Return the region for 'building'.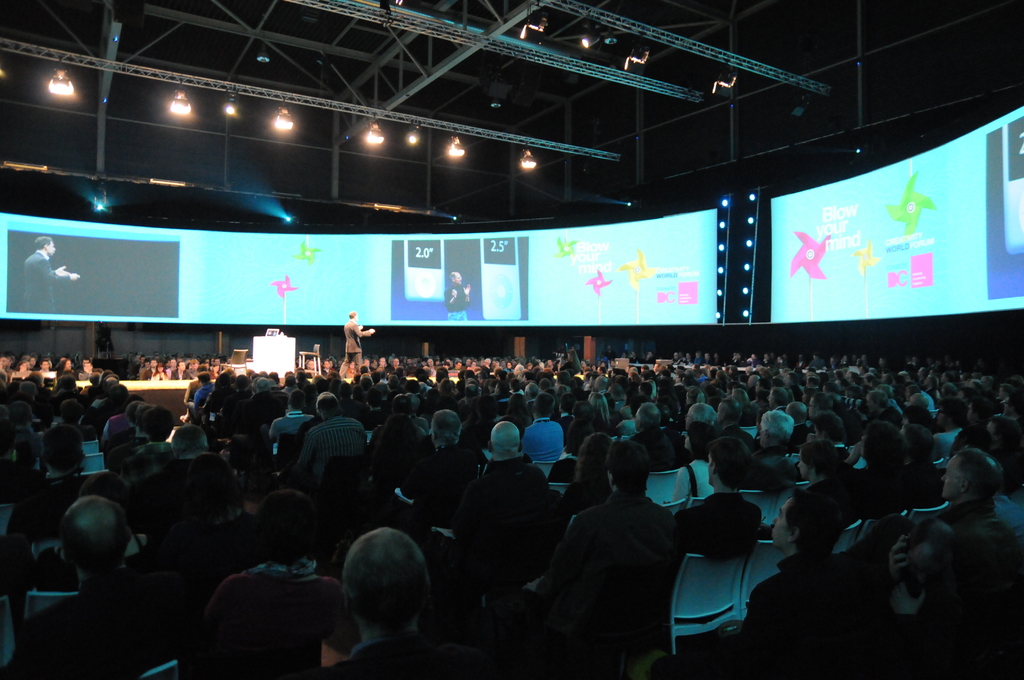
0/0/1023/679.
